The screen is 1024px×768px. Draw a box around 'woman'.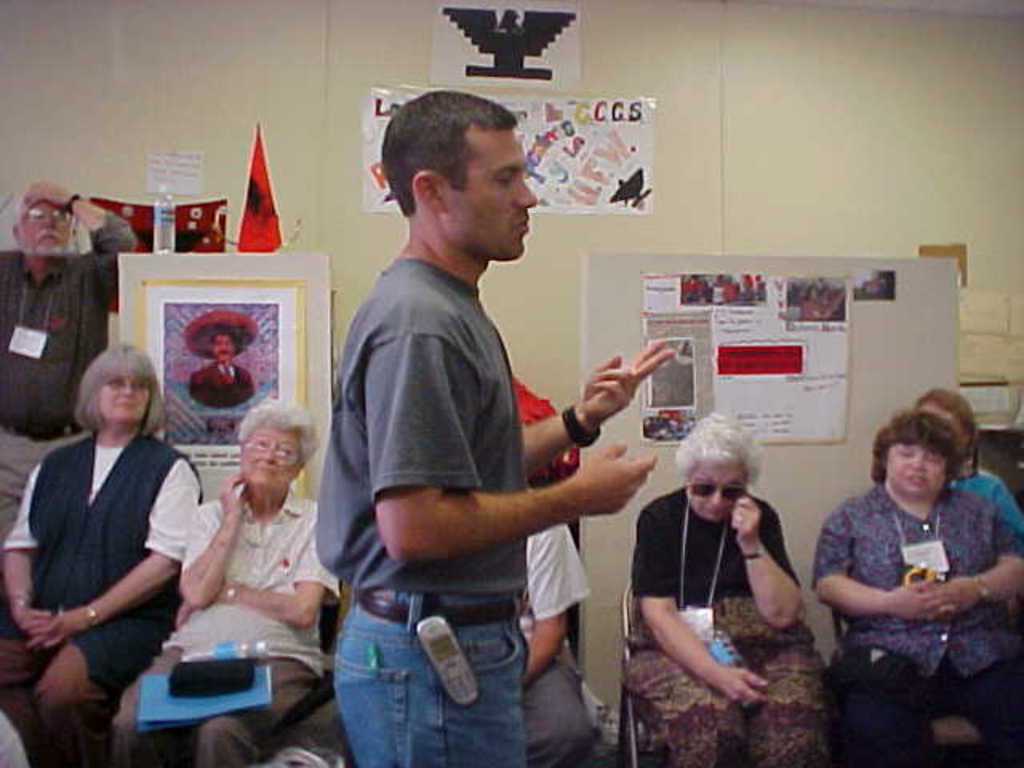
l=114, t=397, r=341, b=766.
